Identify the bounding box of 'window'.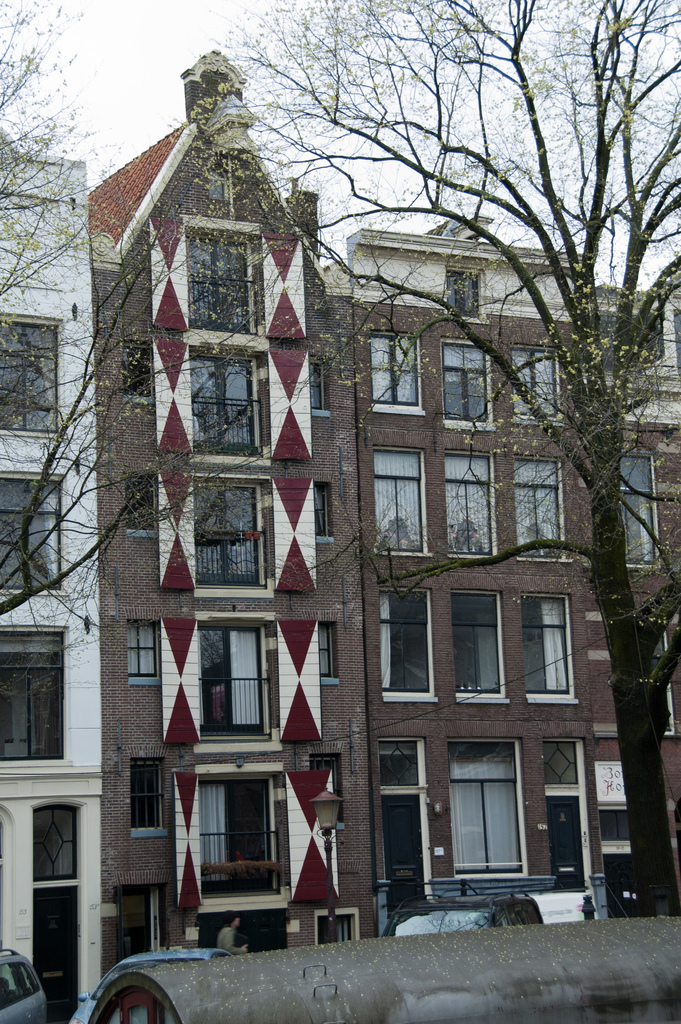
detection(318, 624, 334, 678).
